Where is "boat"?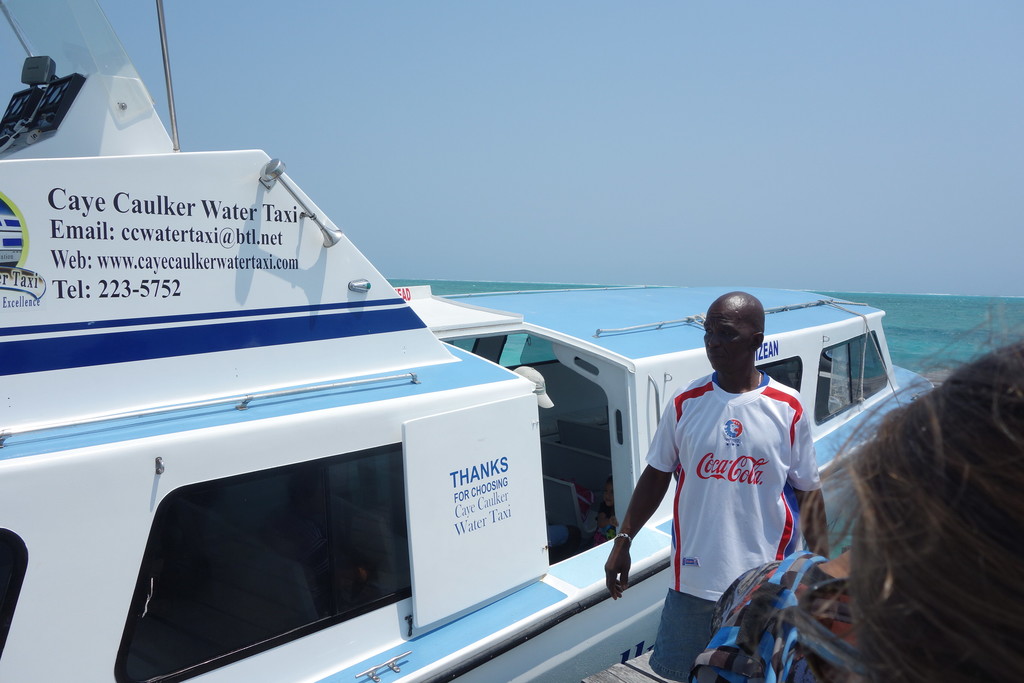
<box>0,185,895,671</box>.
